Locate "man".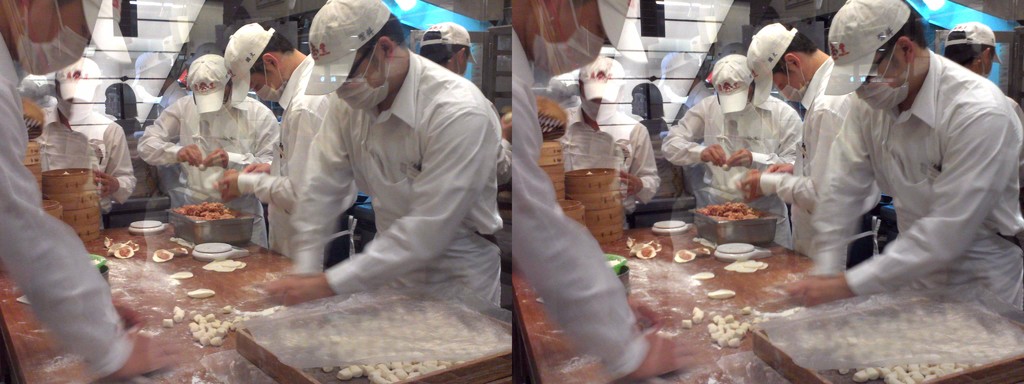
Bounding box: bbox=[748, 22, 882, 272].
